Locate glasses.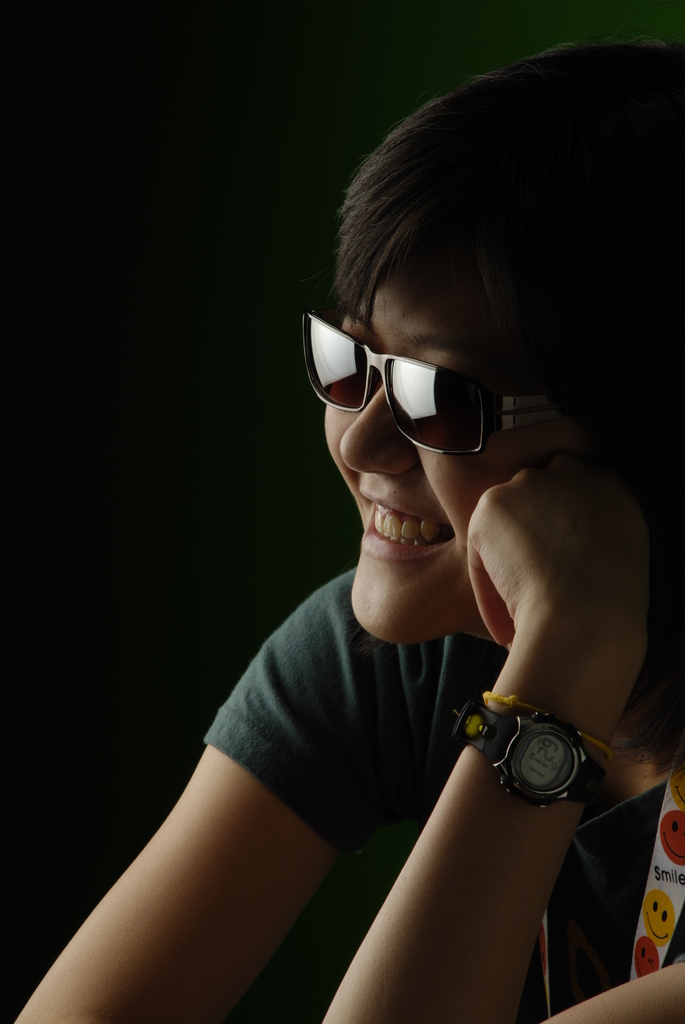
Bounding box: box(301, 301, 565, 463).
